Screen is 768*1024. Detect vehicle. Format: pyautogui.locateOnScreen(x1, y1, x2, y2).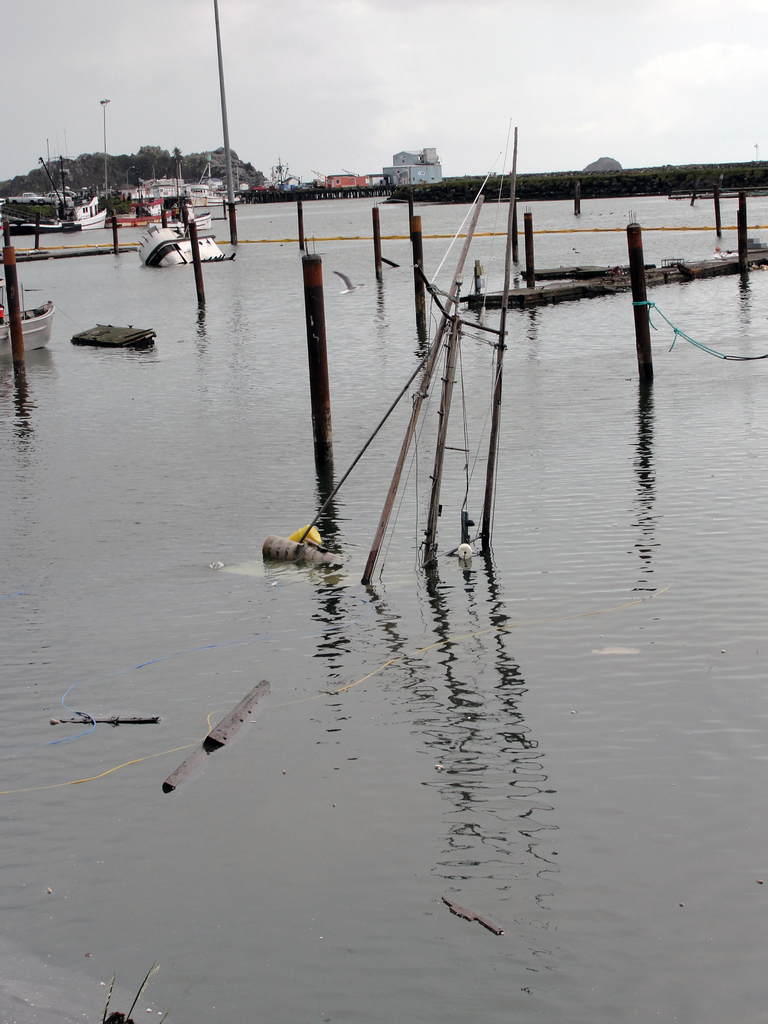
pyautogui.locateOnScreen(0, 287, 58, 356).
